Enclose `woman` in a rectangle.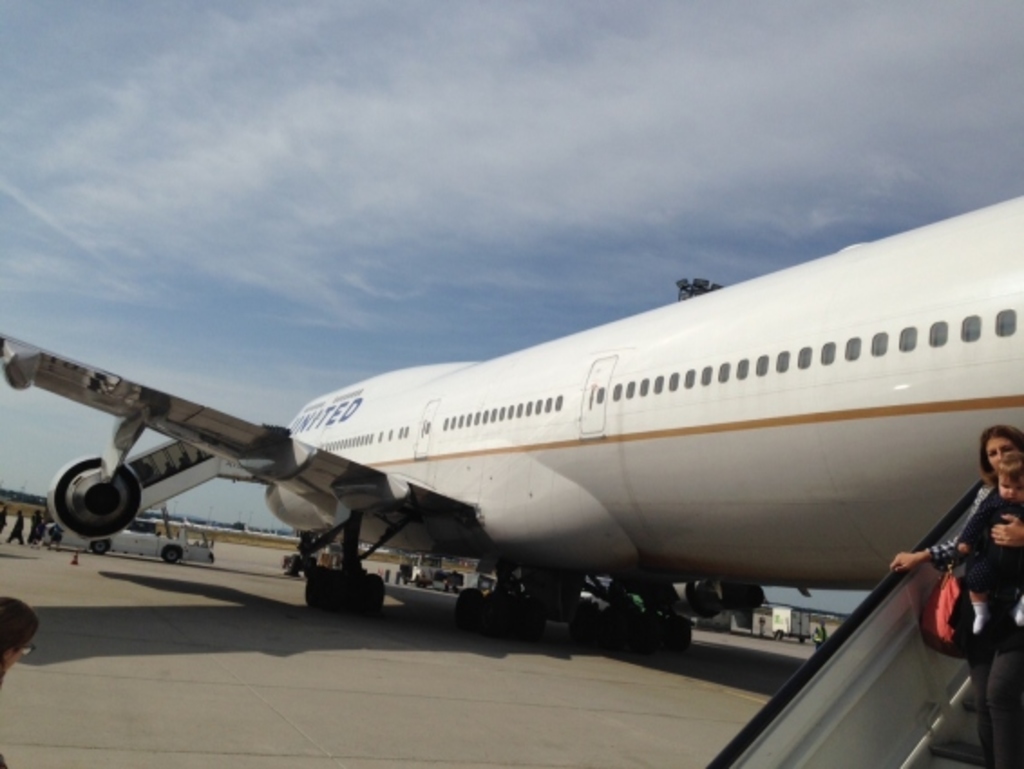
select_region(892, 427, 1022, 767).
